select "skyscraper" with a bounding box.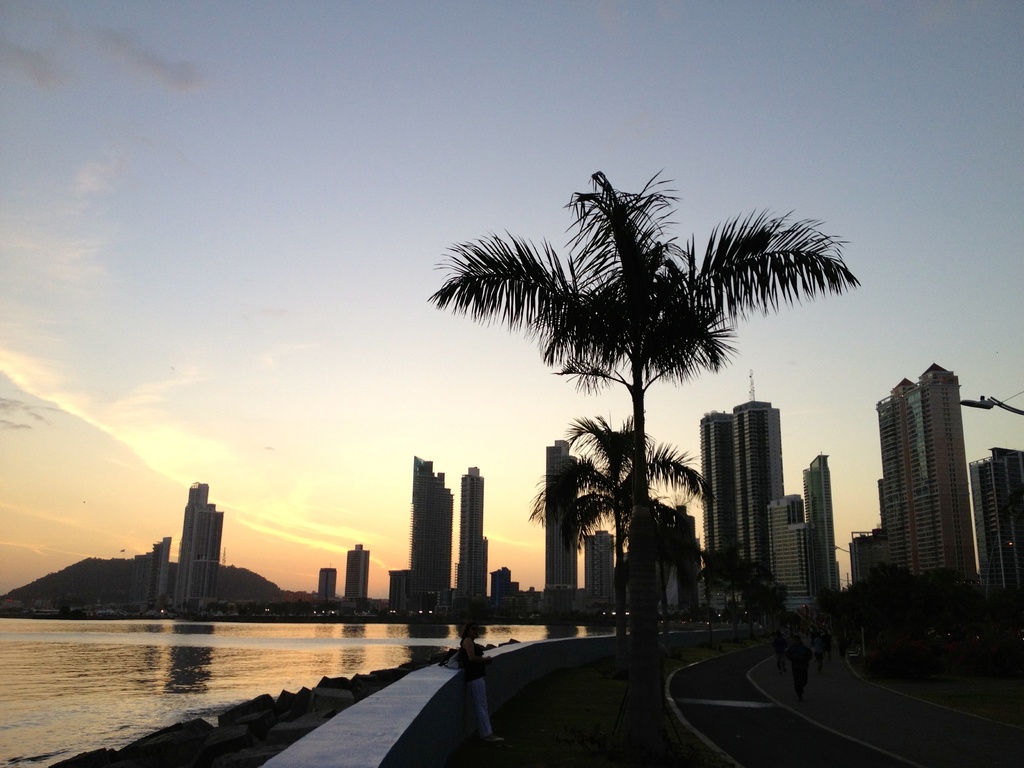
545, 441, 590, 595.
